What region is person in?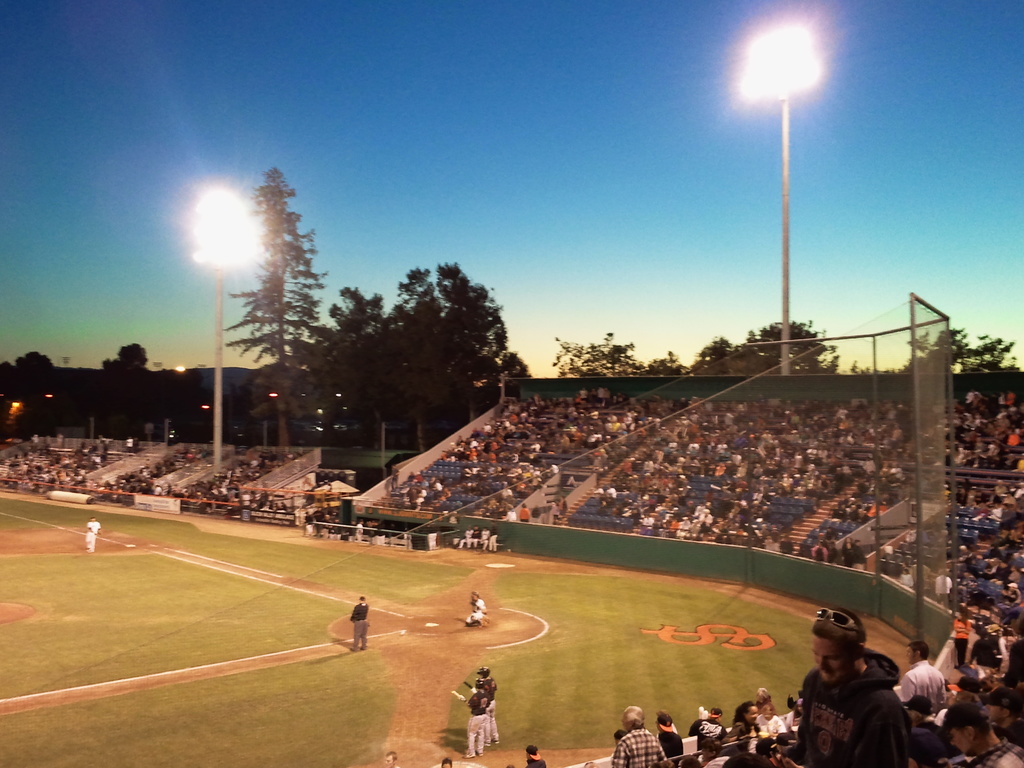
{"left": 689, "top": 707, "right": 731, "bottom": 762}.
